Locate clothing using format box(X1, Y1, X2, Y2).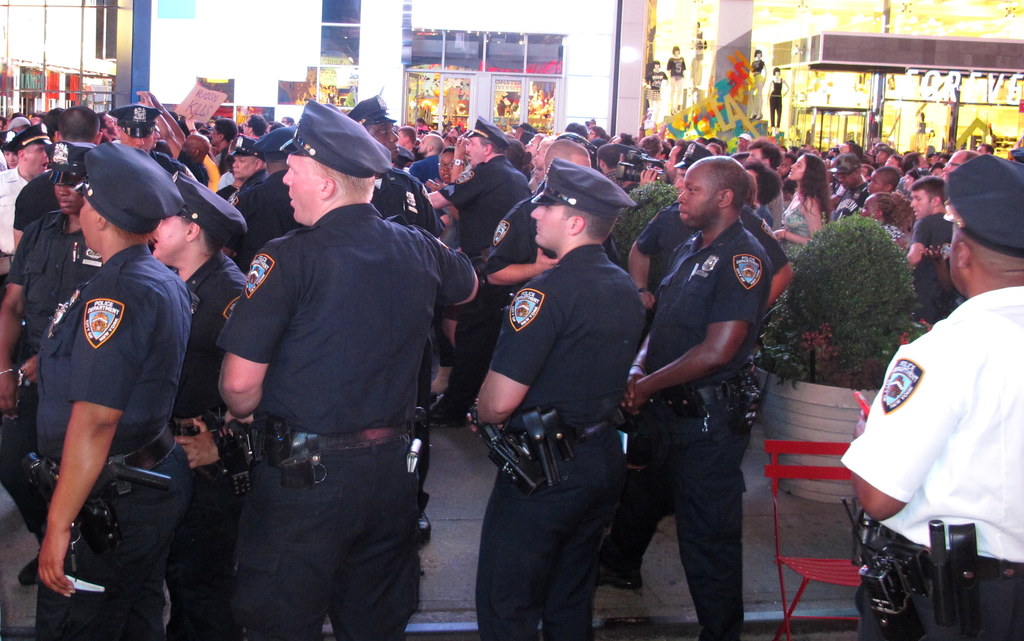
box(442, 279, 508, 414).
